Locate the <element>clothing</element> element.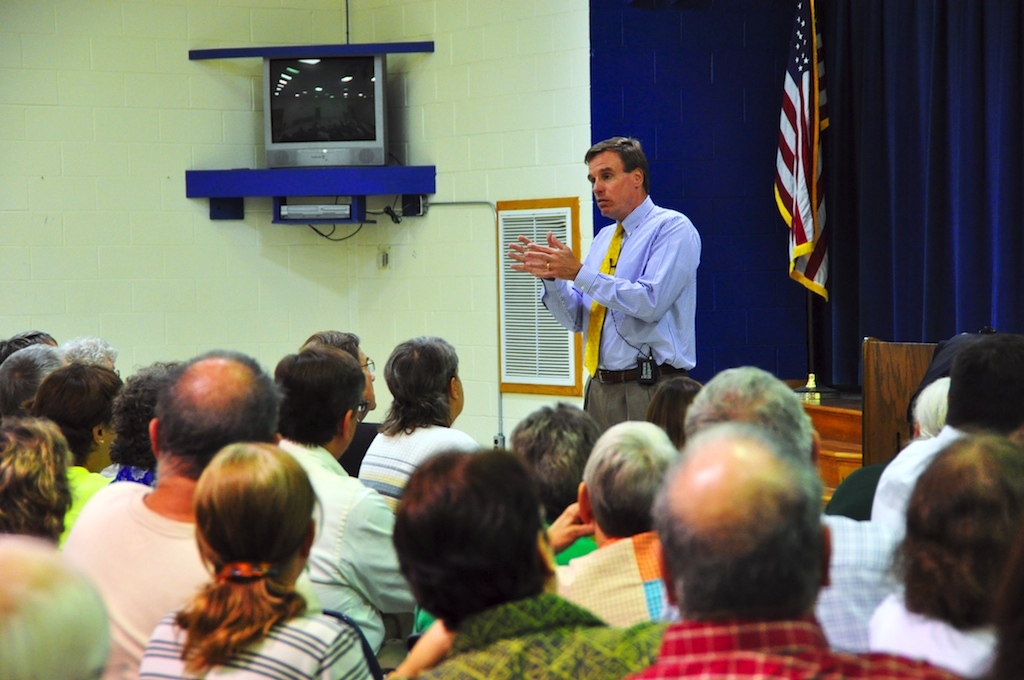
Element bbox: x1=625, y1=614, x2=976, y2=679.
